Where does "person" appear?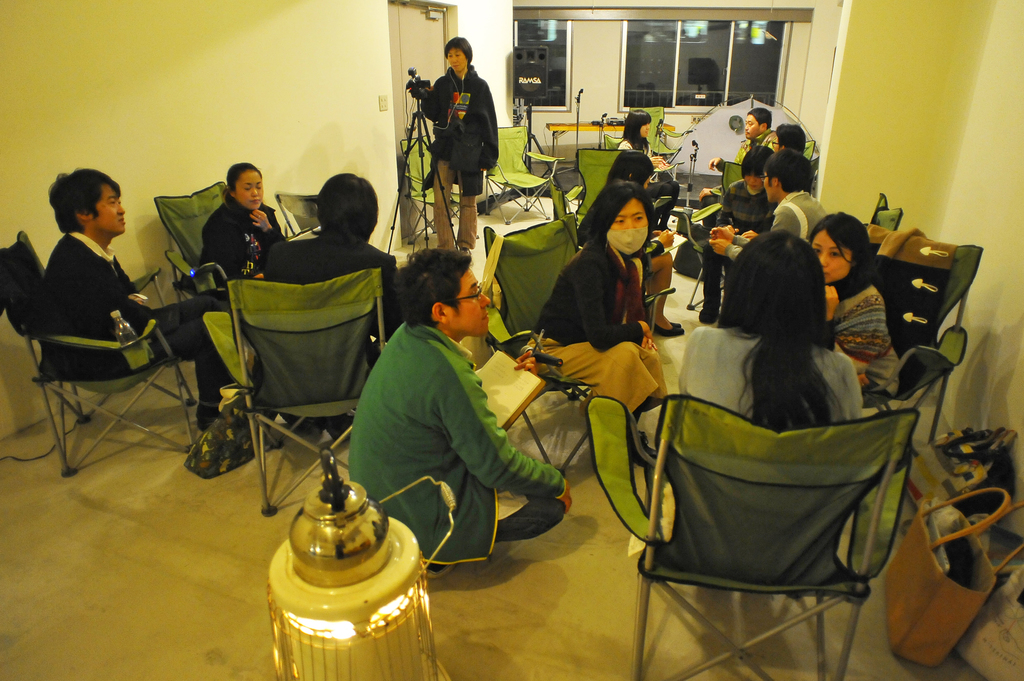
Appears at {"left": 405, "top": 40, "right": 498, "bottom": 257}.
